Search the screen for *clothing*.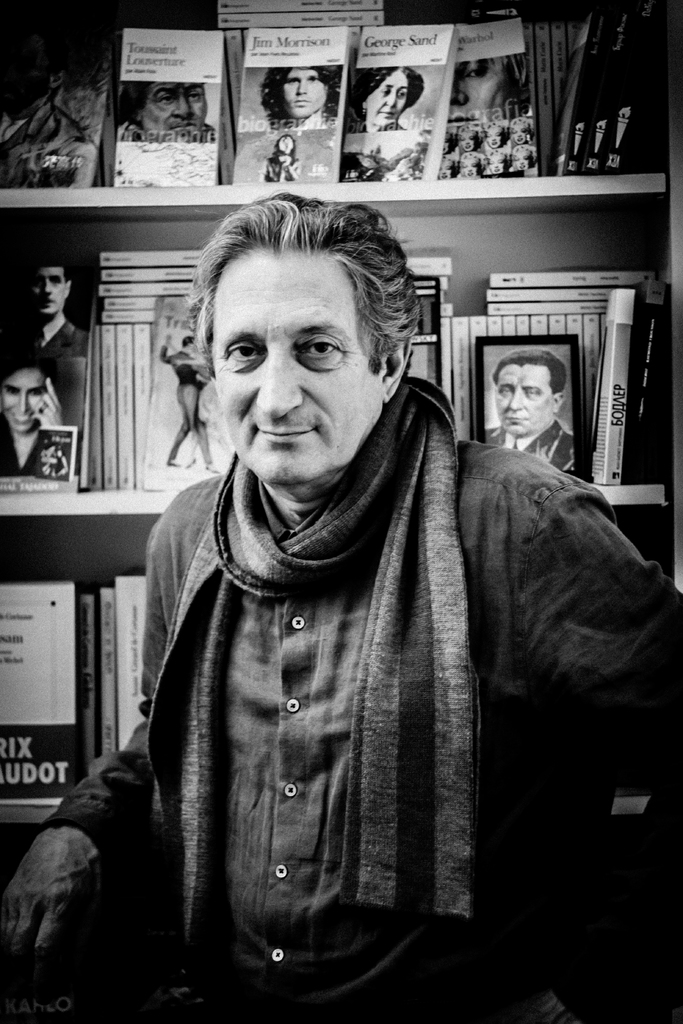
Found at (x1=477, y1=413, x2=573, y2=480).
